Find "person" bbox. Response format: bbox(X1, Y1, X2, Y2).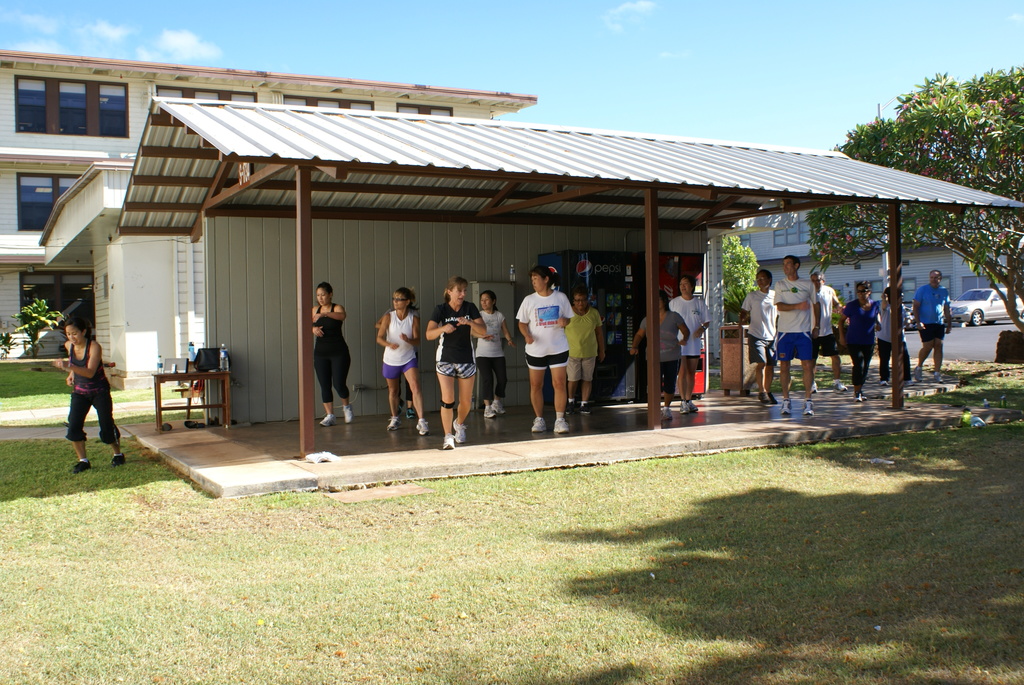
bbox(425, 272, 488, 449).
